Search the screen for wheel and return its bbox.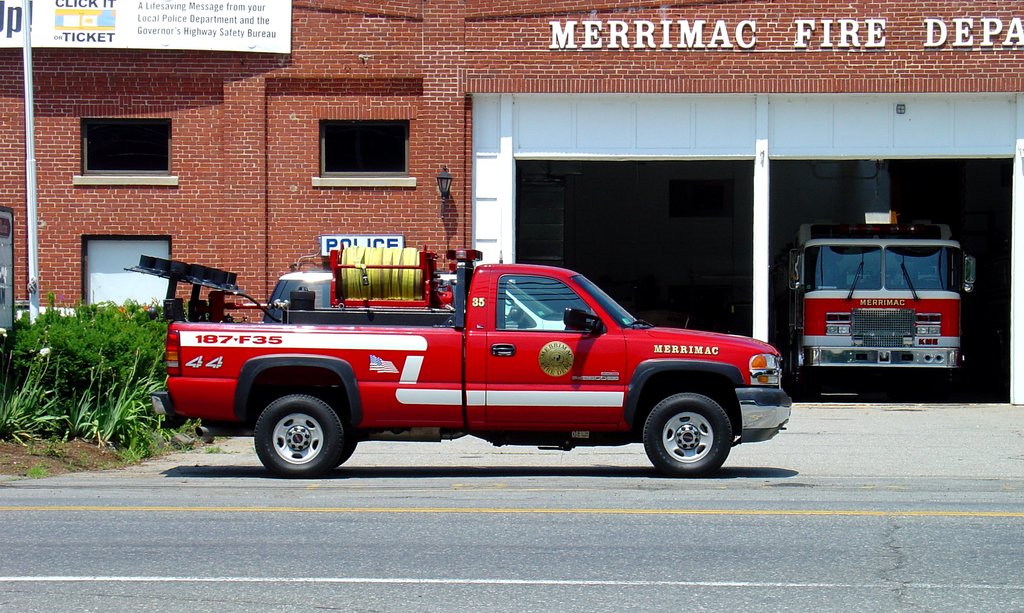
Found: left=643, top=388, right=739, bottom=480.
